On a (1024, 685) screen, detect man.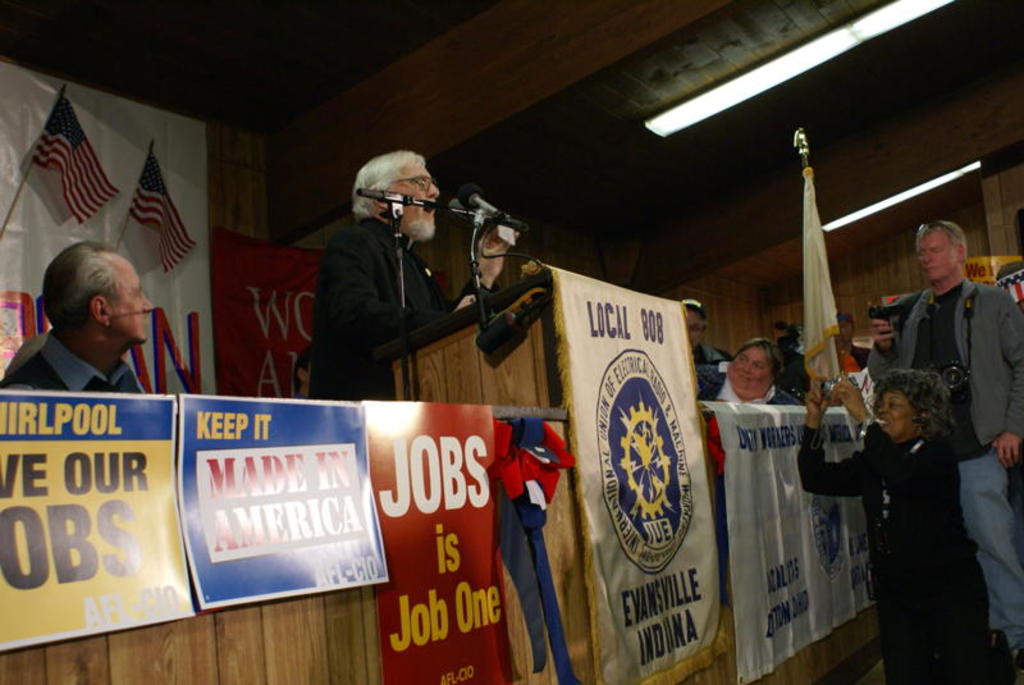
861:211:1023:684.
